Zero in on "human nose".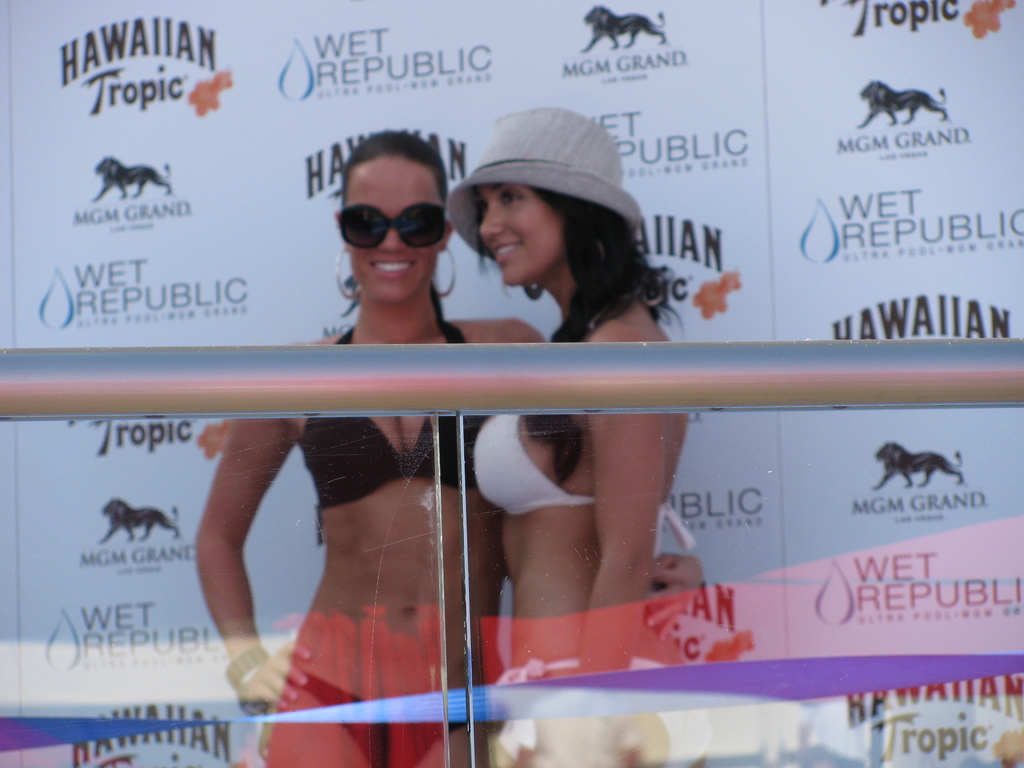
Zeroed in: locate(376, 229, 409, 259).
